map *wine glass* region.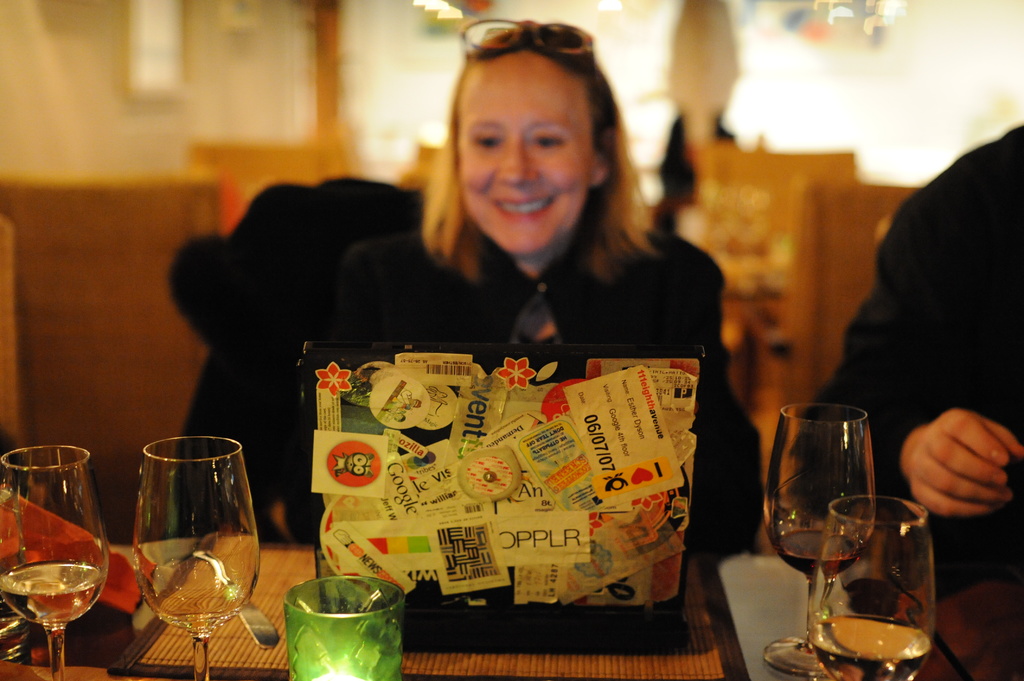
Mapped to [x1=0, y1=448, x2=109, y2=680].
